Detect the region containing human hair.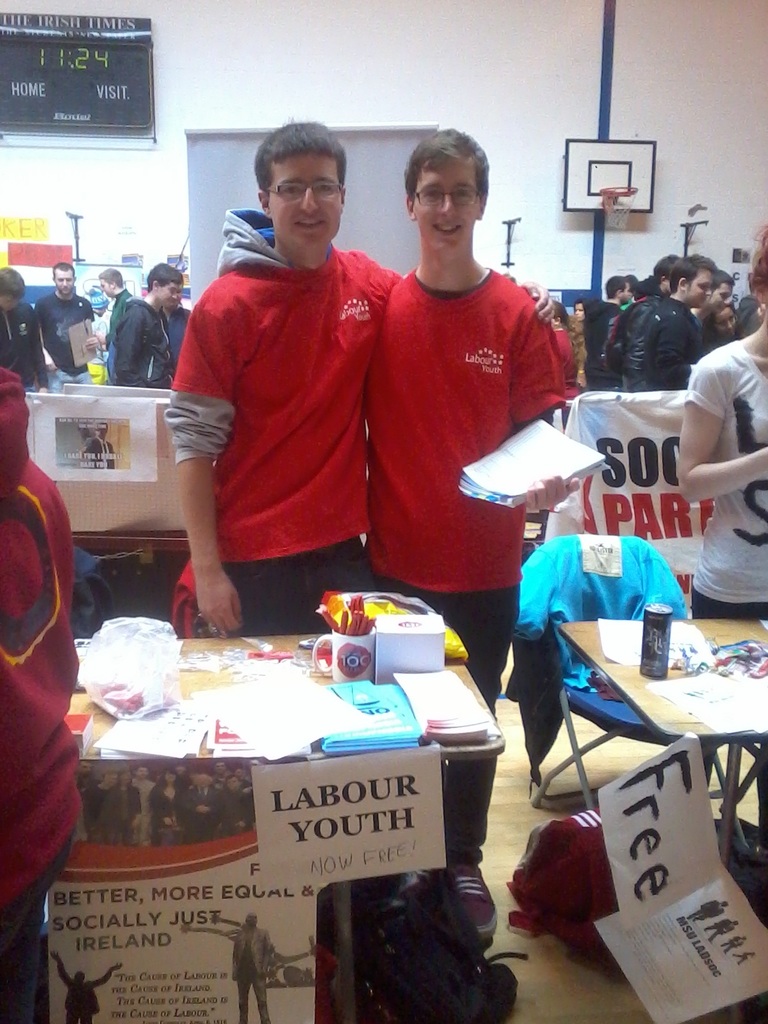
(left=394, top=127, right=491, bottom=194).
